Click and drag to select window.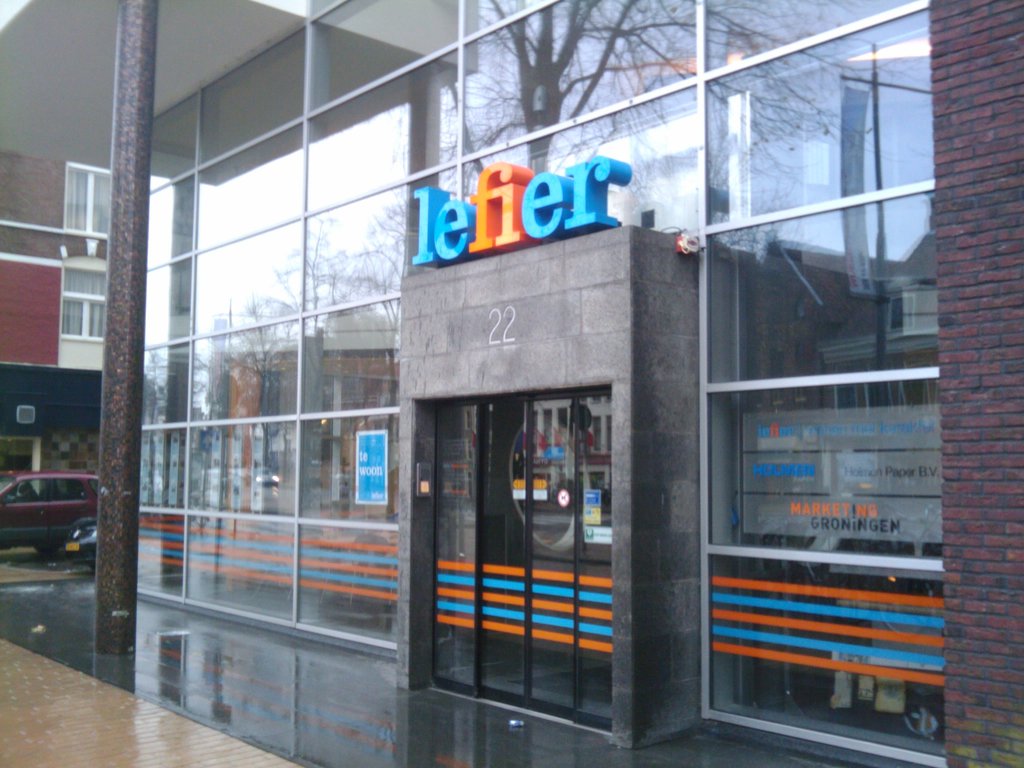
Selection: 56,260,108,337.
